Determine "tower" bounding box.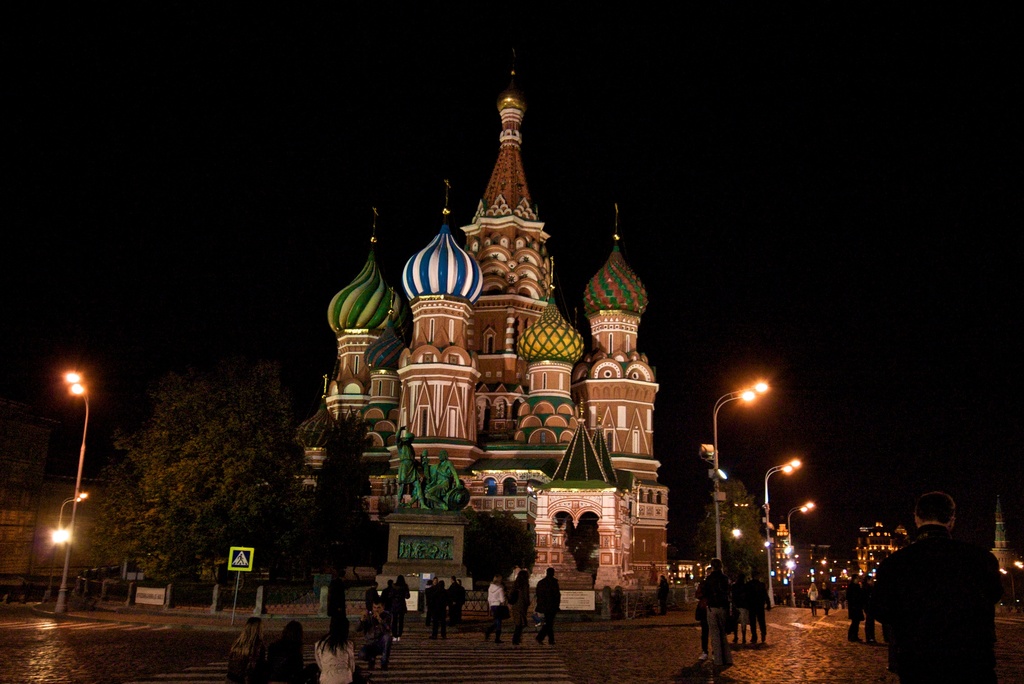
Determined: (281,400,331,518).
